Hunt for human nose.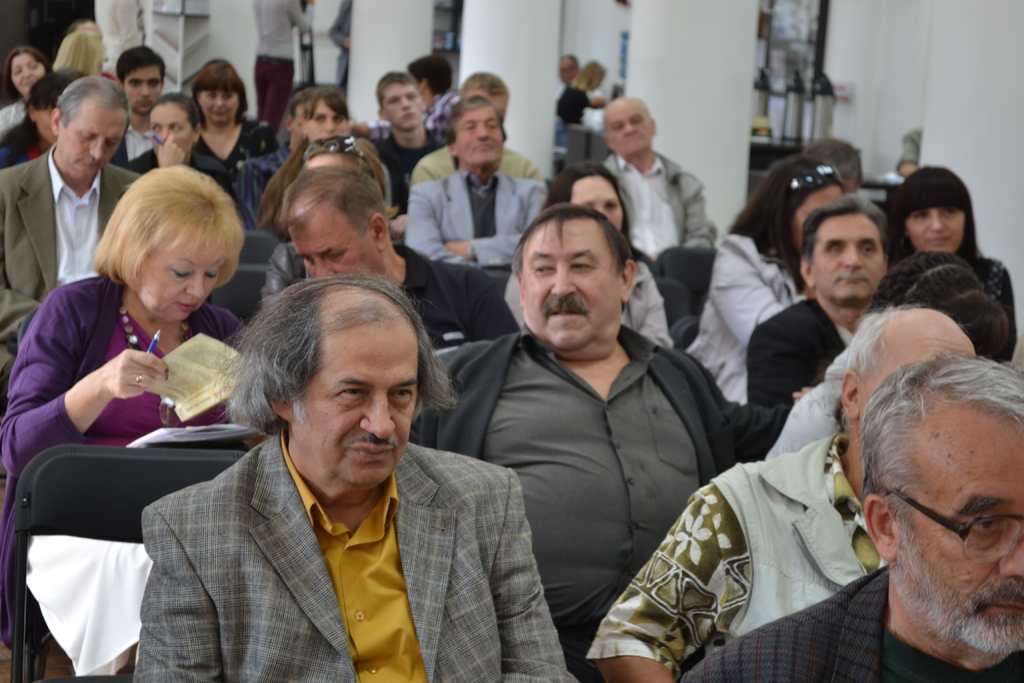
Hunted down at box=[473, 122, 492, 142].
